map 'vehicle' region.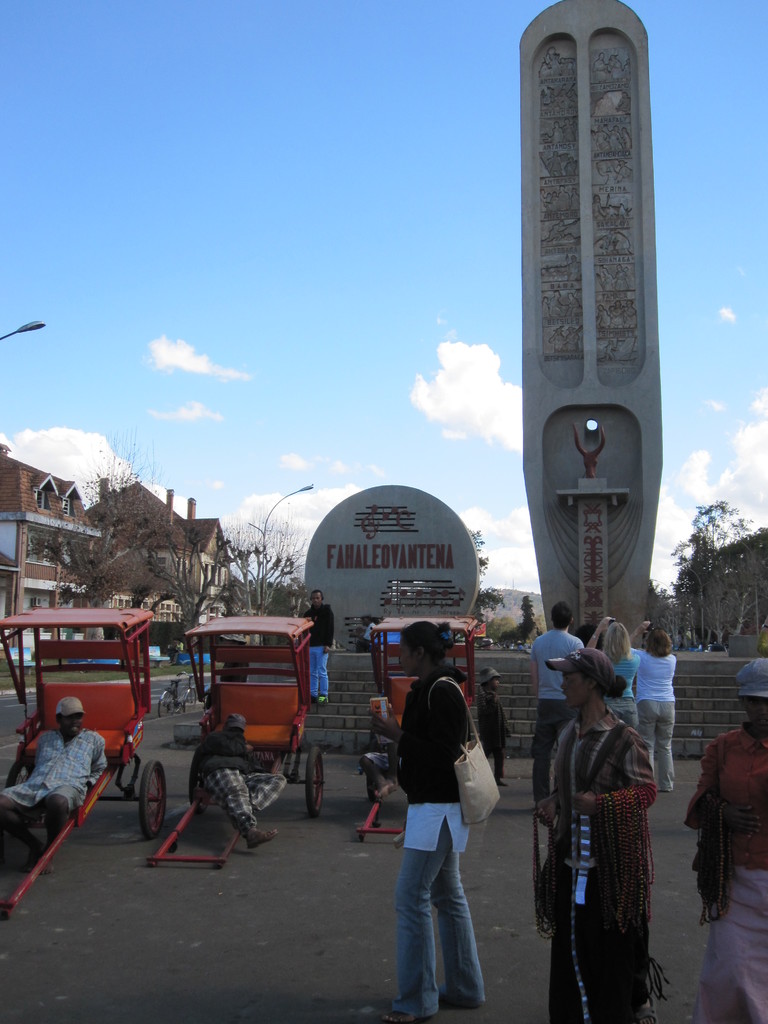
Mapped to box=[367, 611, 483, 805].
